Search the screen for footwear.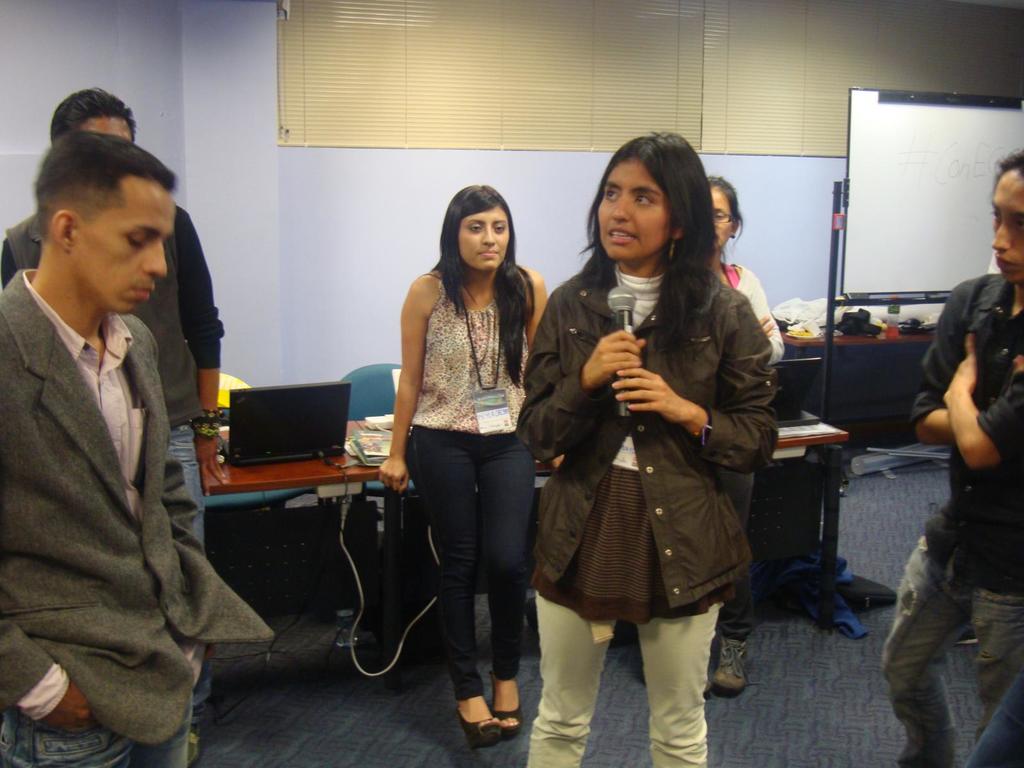
Found at <box>712,637,761,696</box>.
